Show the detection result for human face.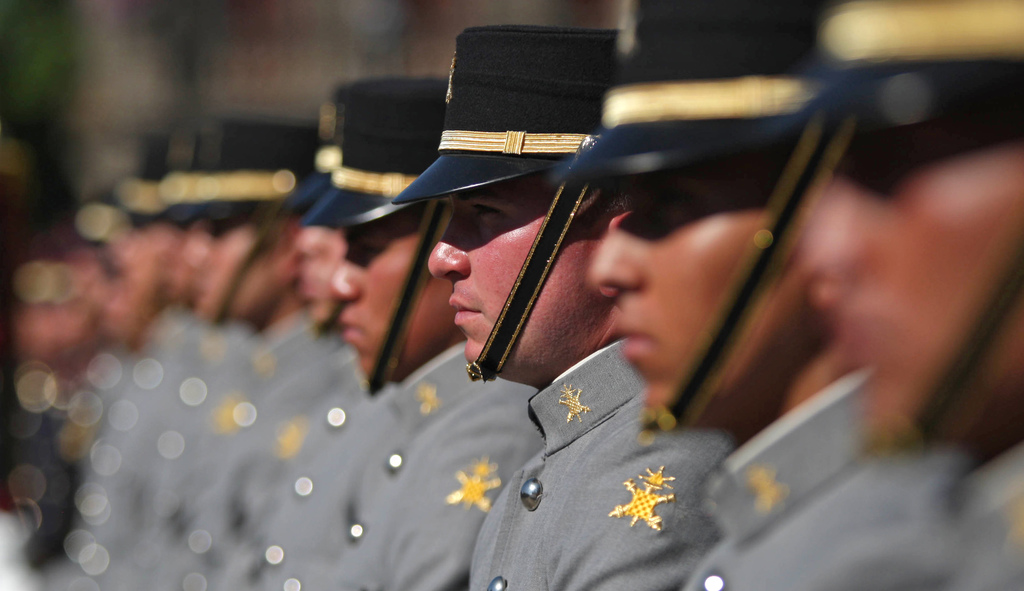
rect(589, 174, 764, 426).
